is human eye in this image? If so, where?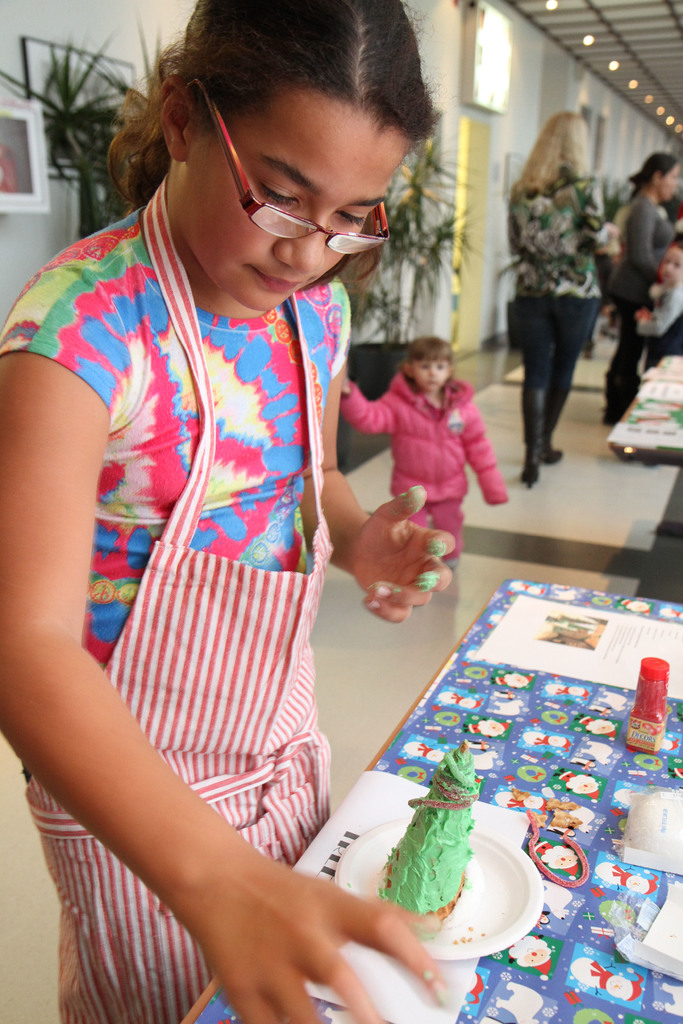
Yes, at x1=257 y1=177 x2=302 y2=207.
